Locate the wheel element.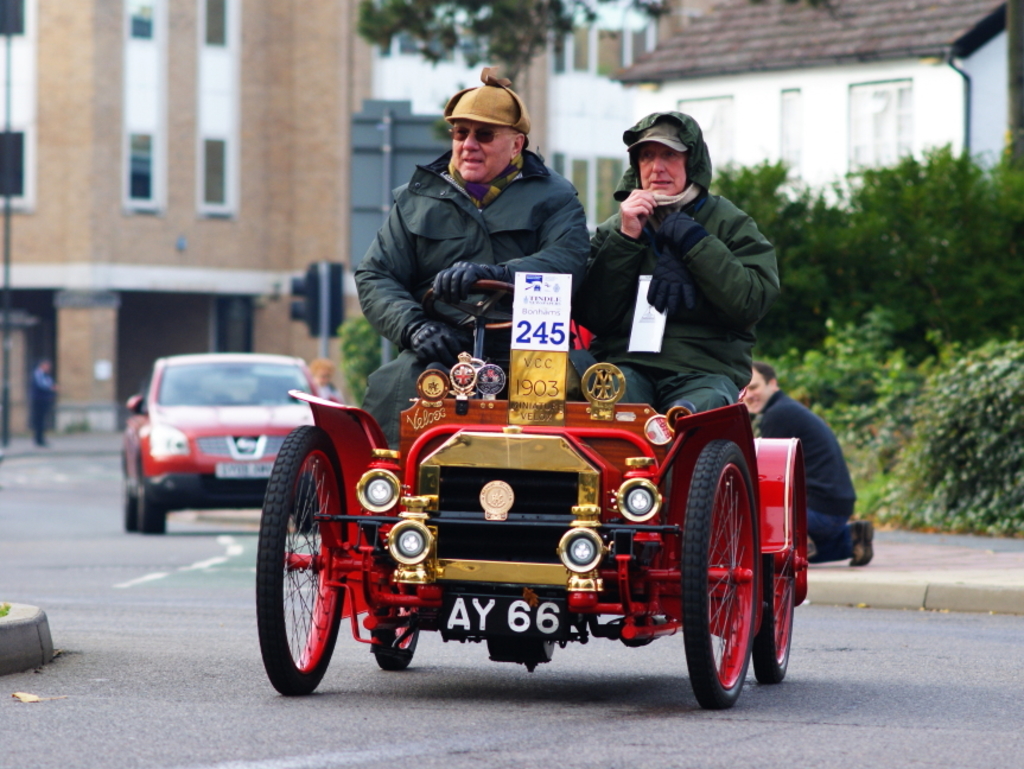
Element bbox: box=[119, 498, 139, 540].
